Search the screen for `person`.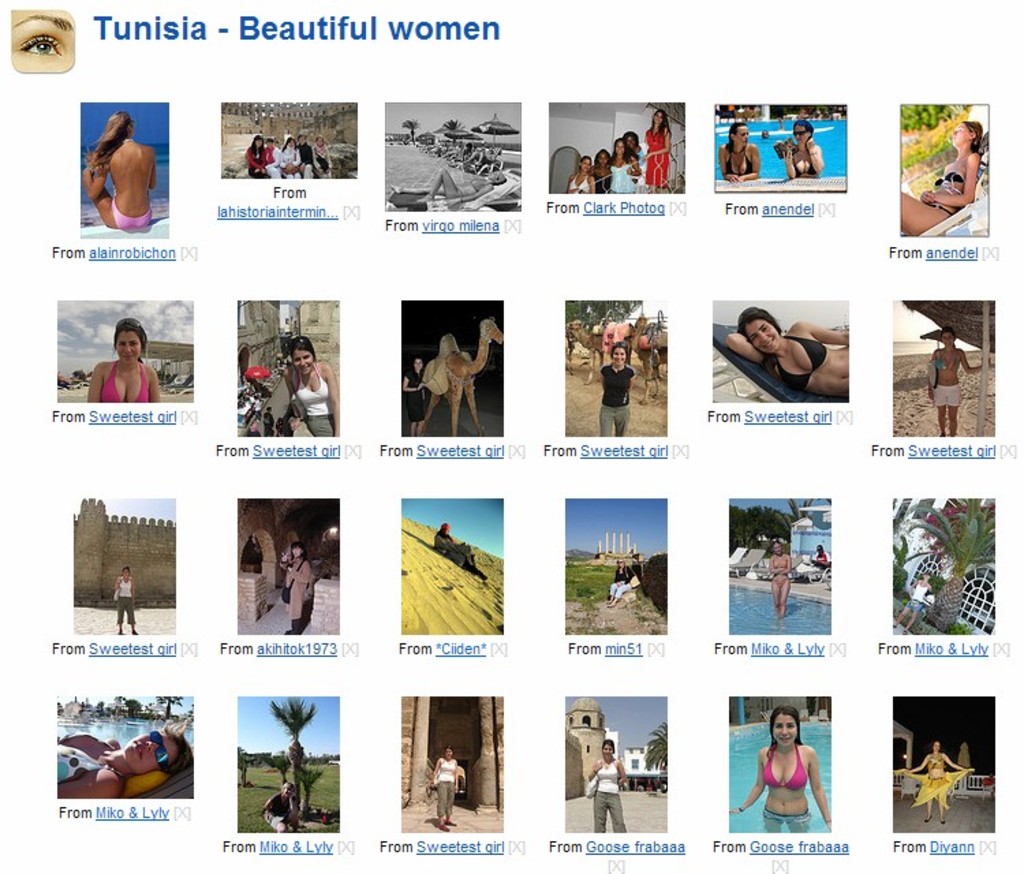
Found at <bbox>86, 320, 157, 404</bbox>.
